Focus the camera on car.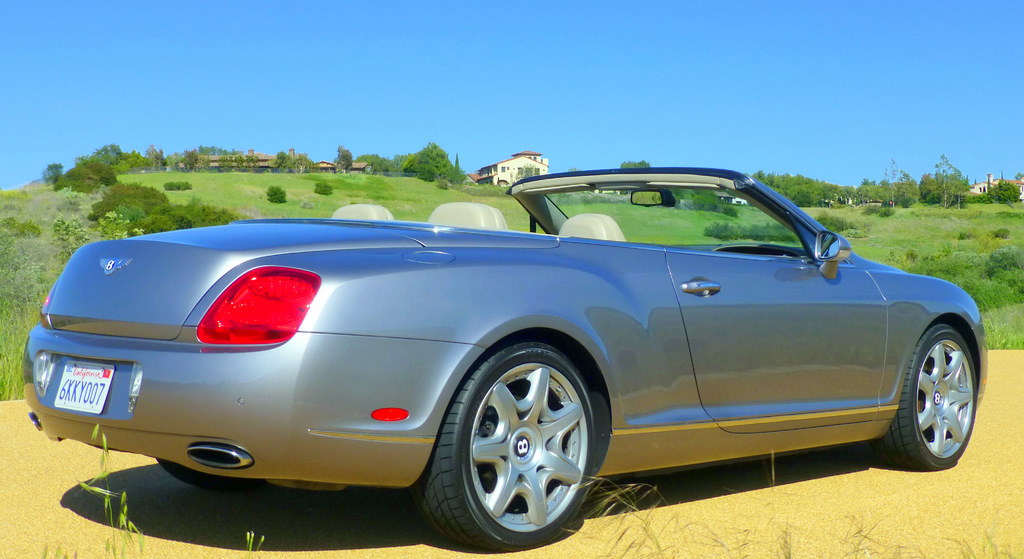
Focus region: Rect(21, 161, 992, 550).
